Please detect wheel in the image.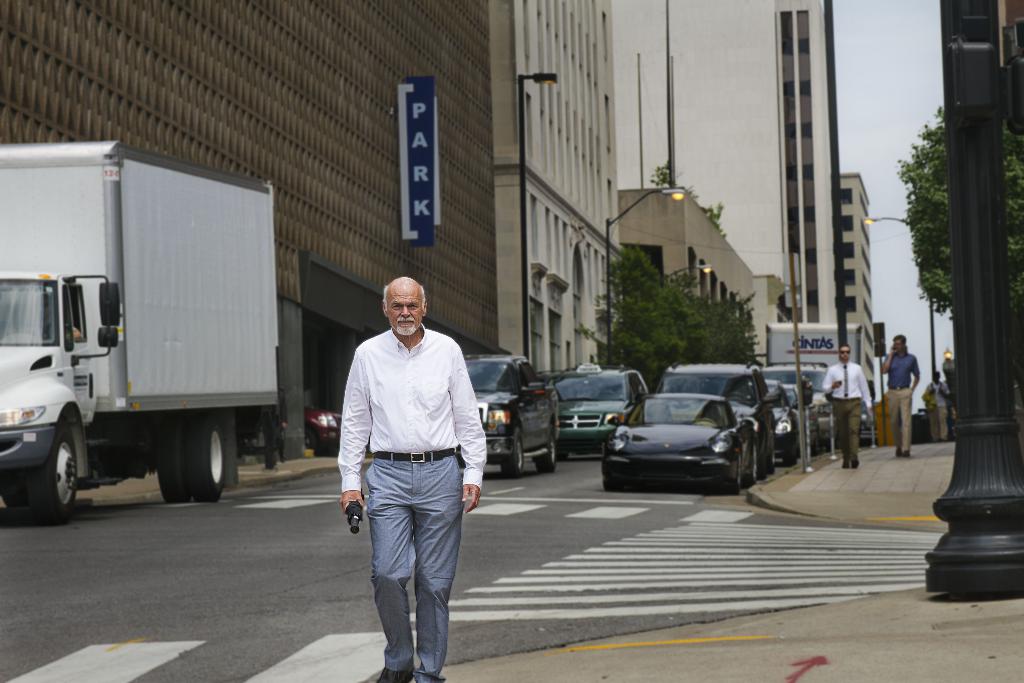
bbox=[770, 448, 776, 475].
